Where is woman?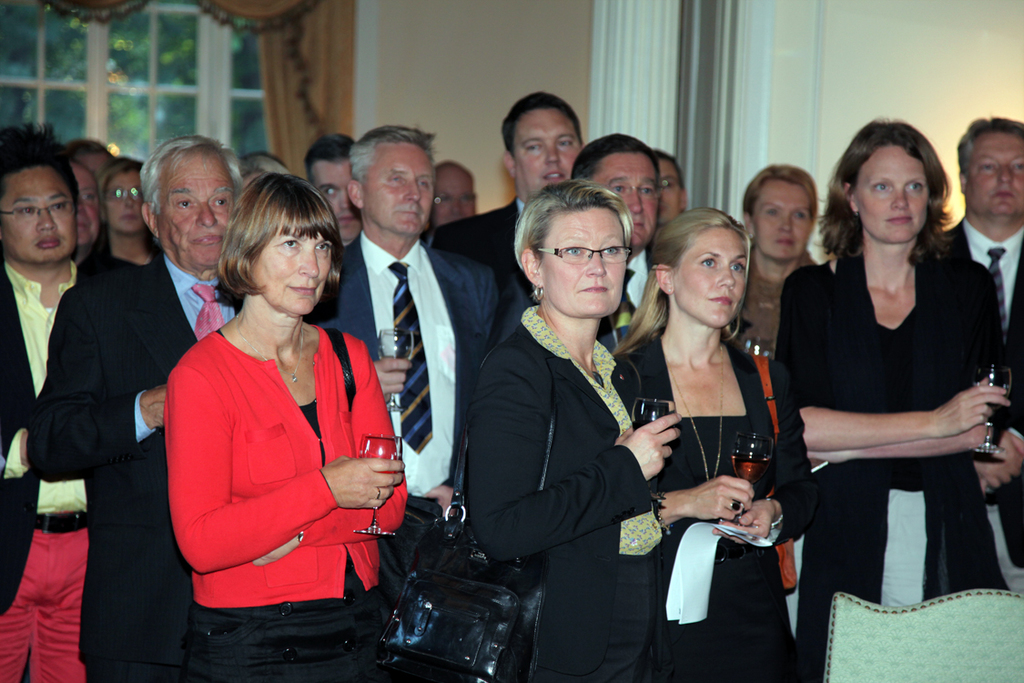
<region>734, 164, 831, 360</region>.
